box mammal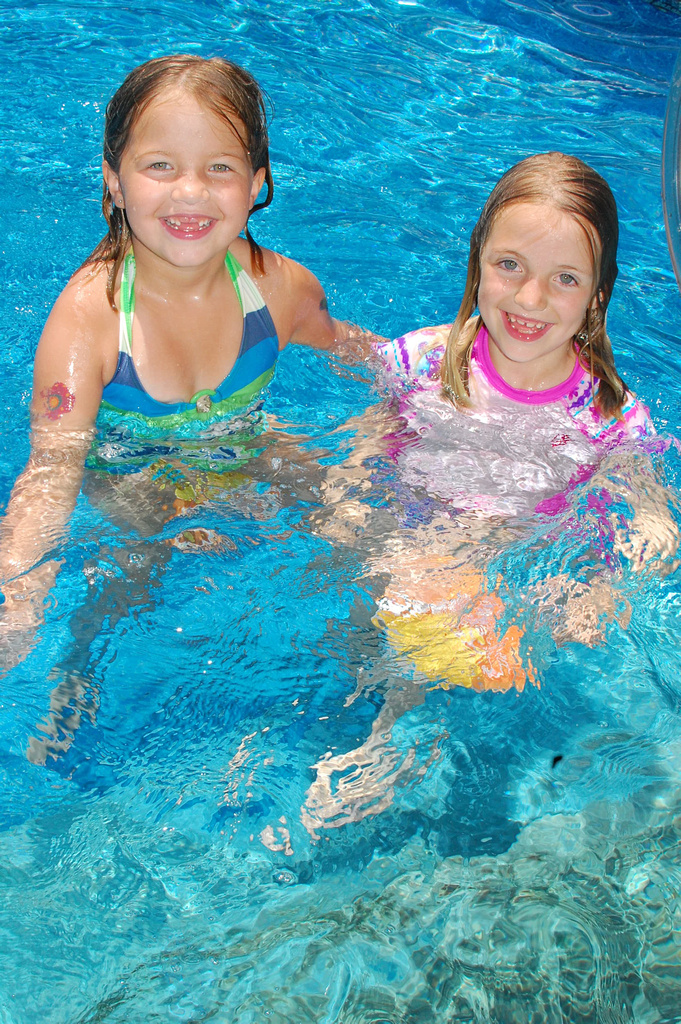
0:52:395:767
